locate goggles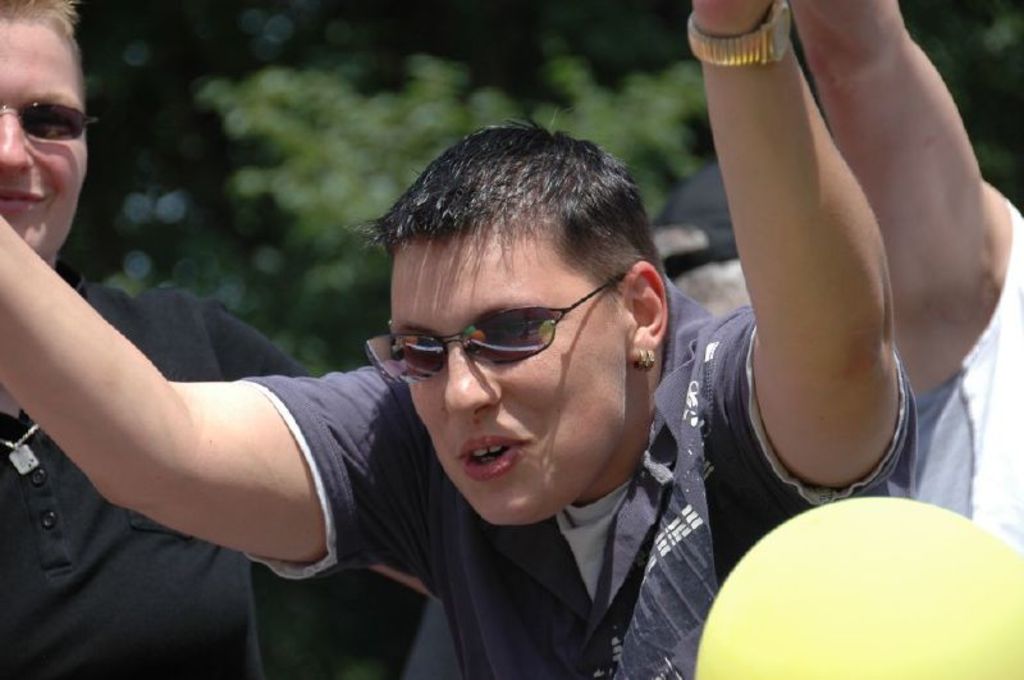
[372, 273, 626, 400]
